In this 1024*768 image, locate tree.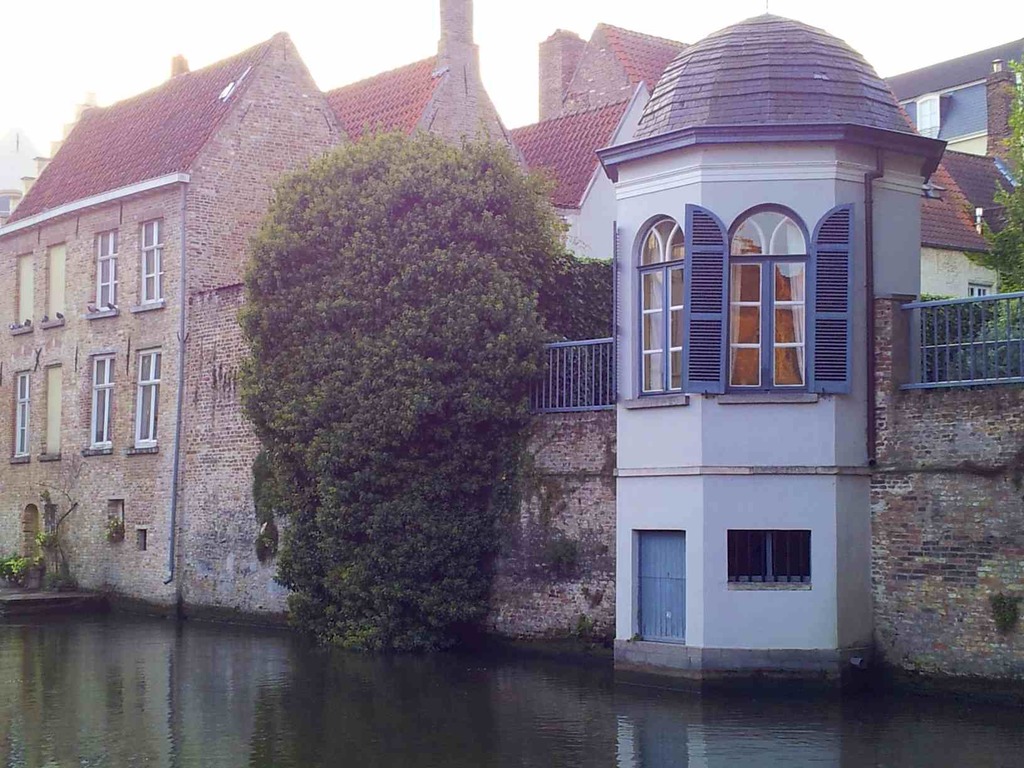
Bounding box: x1=228, y1=86, x2=548, y2=614.
